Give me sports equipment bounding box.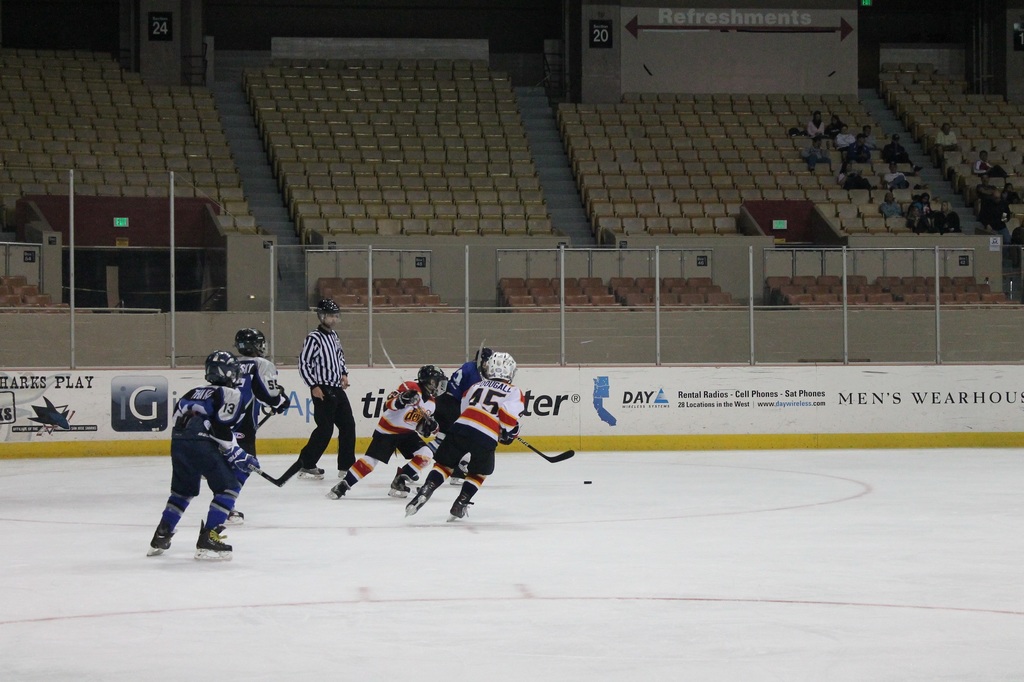
379,337,433,420.
